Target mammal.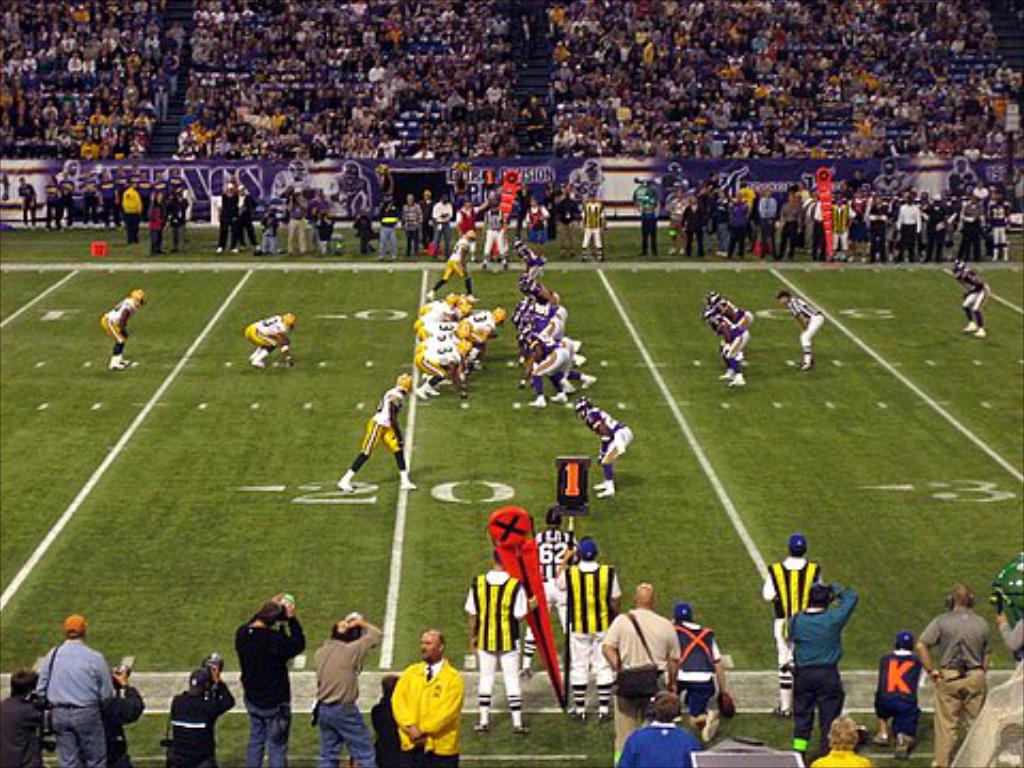
Target region: bbox=[597, 582, 685, 764].
